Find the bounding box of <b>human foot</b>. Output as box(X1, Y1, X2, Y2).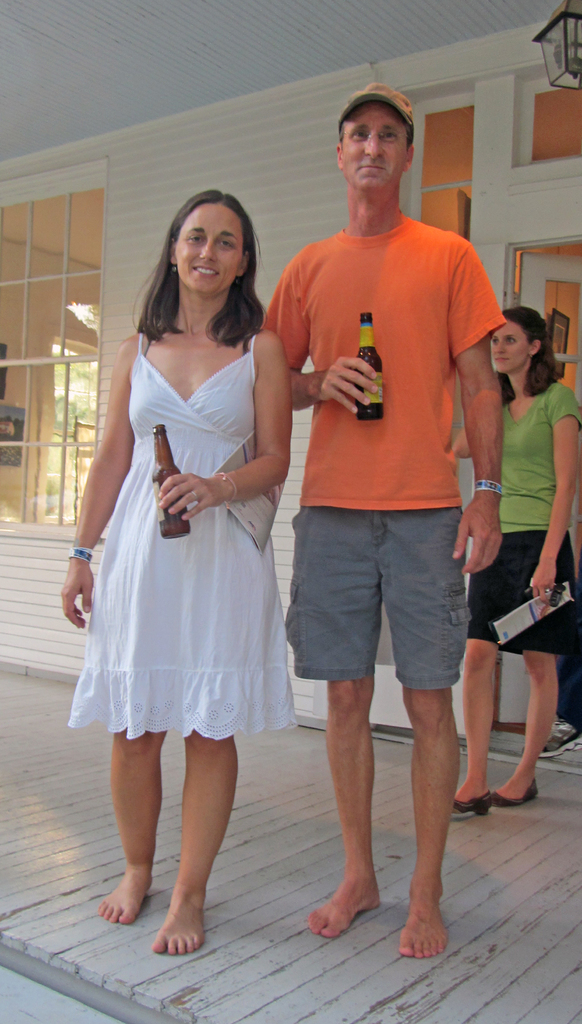
box(97, 863, 153, 924).
